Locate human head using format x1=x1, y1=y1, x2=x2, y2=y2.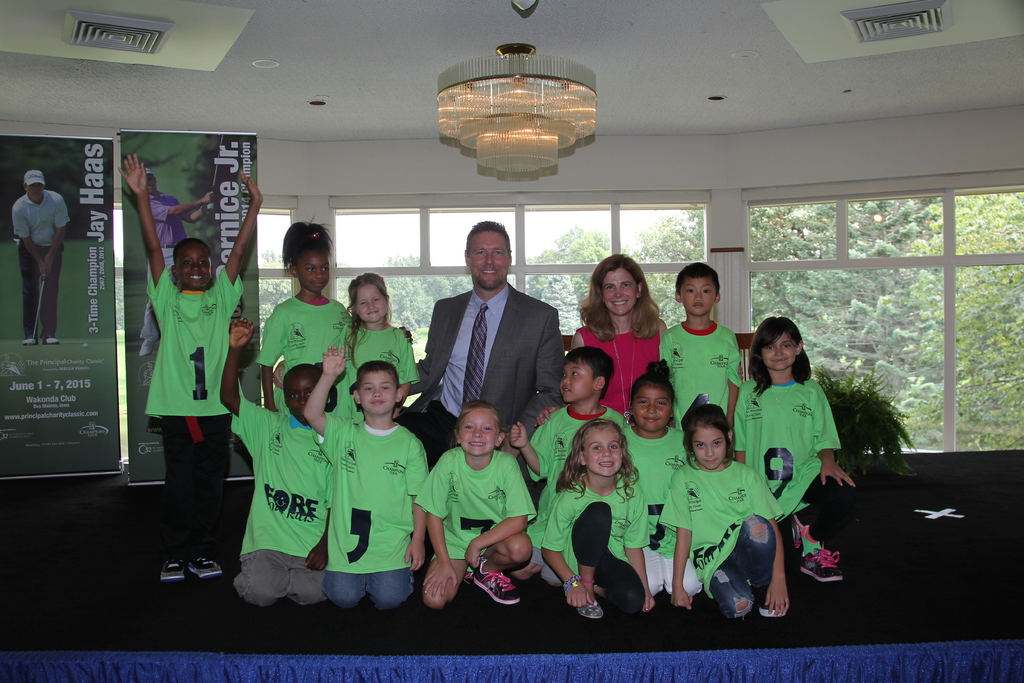
x1=452, y1=404, x2=508, y2=459.
